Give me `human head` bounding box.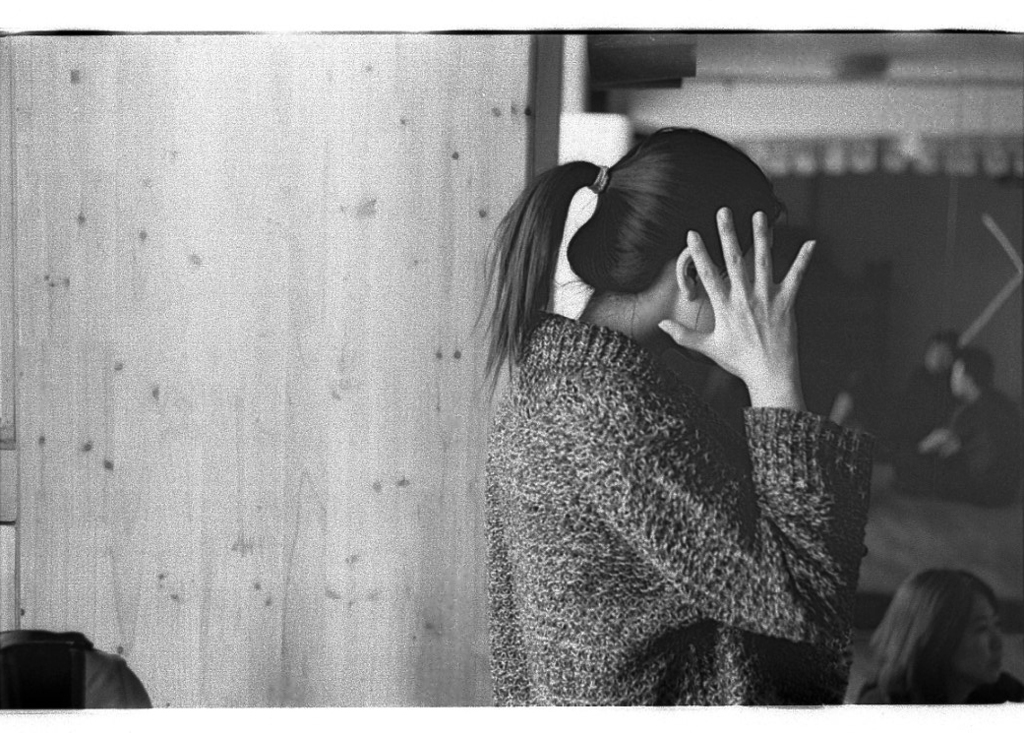
[left=893, top=569, right=1008, bottom=689].
